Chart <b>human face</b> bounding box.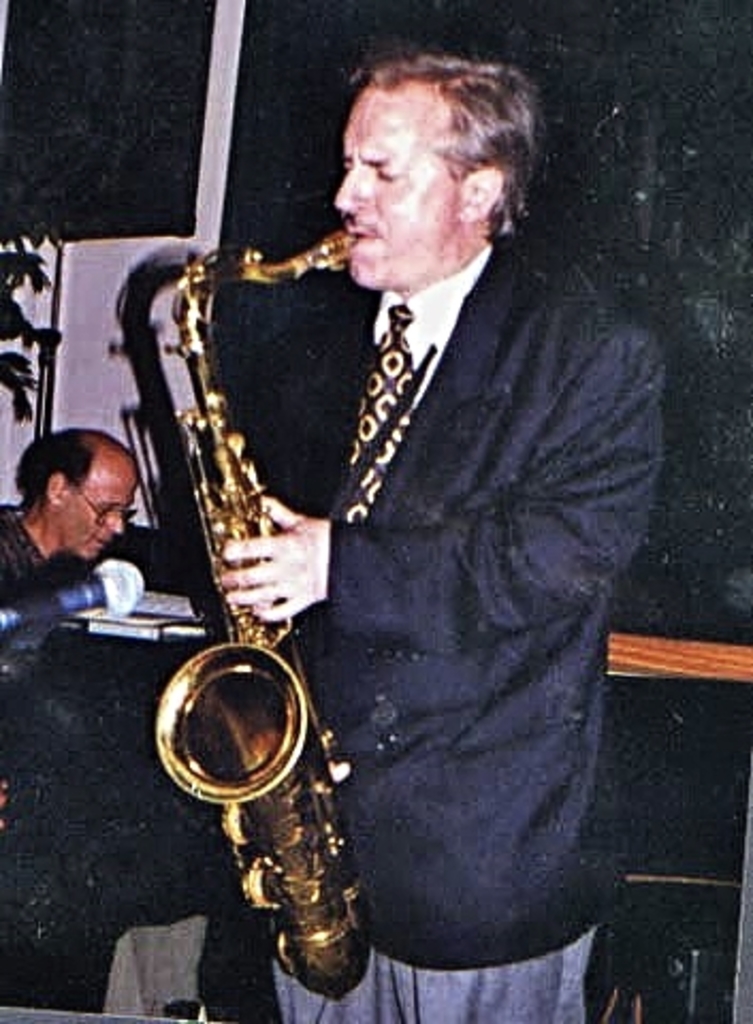
Charted: {"left": 58, "top": 452, "right": 139, "bottom": 555}.
